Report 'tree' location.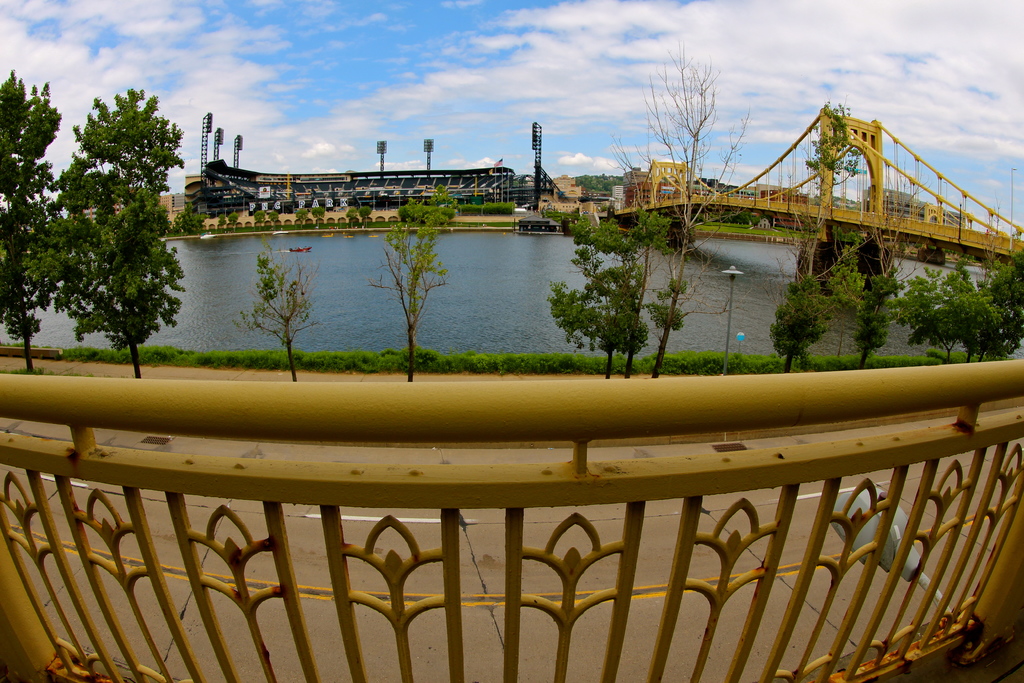
Report: [220,212,227,235].
